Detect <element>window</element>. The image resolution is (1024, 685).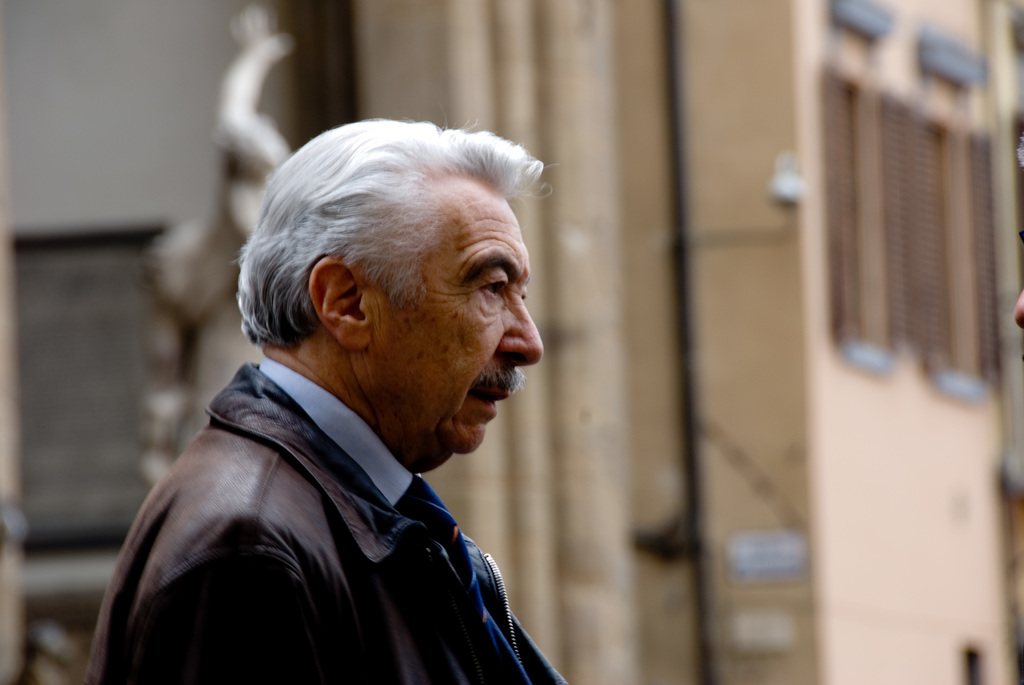
l=824, t=61, r=1002, b=385.
